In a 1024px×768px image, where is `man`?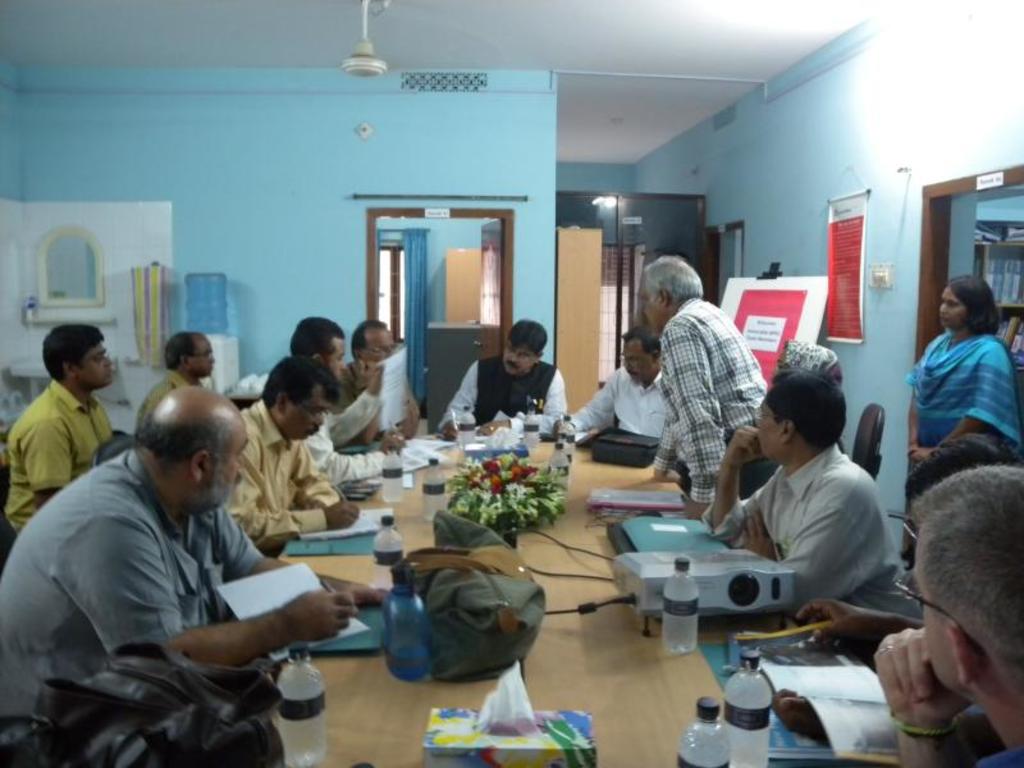
[444, 321, 570, 442].
